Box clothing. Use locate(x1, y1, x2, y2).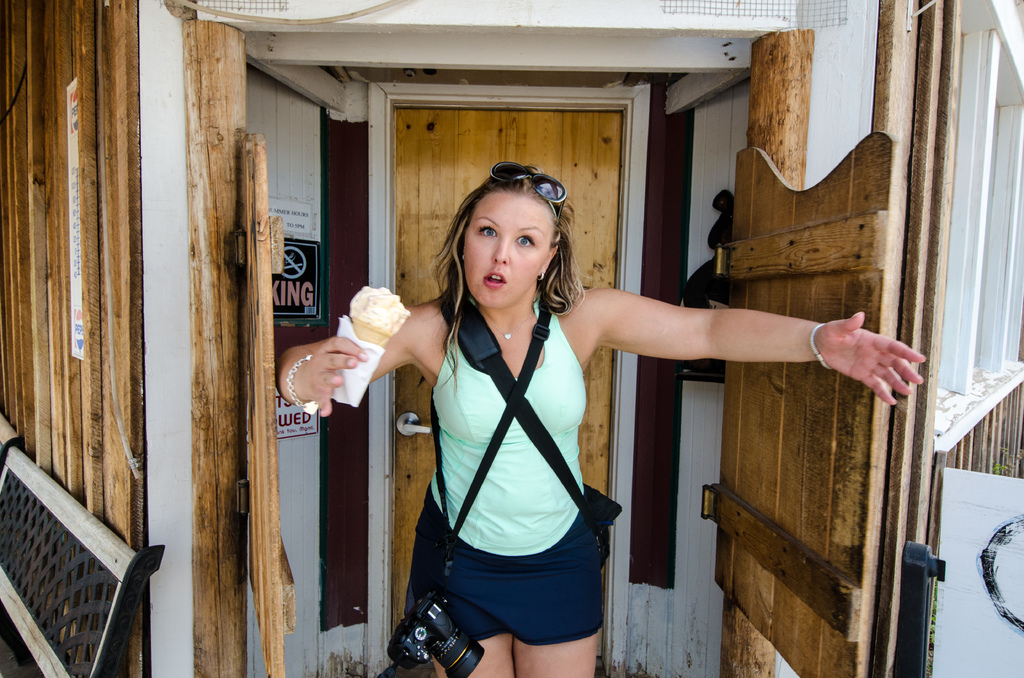
locate(402, 287, 639, 655).
